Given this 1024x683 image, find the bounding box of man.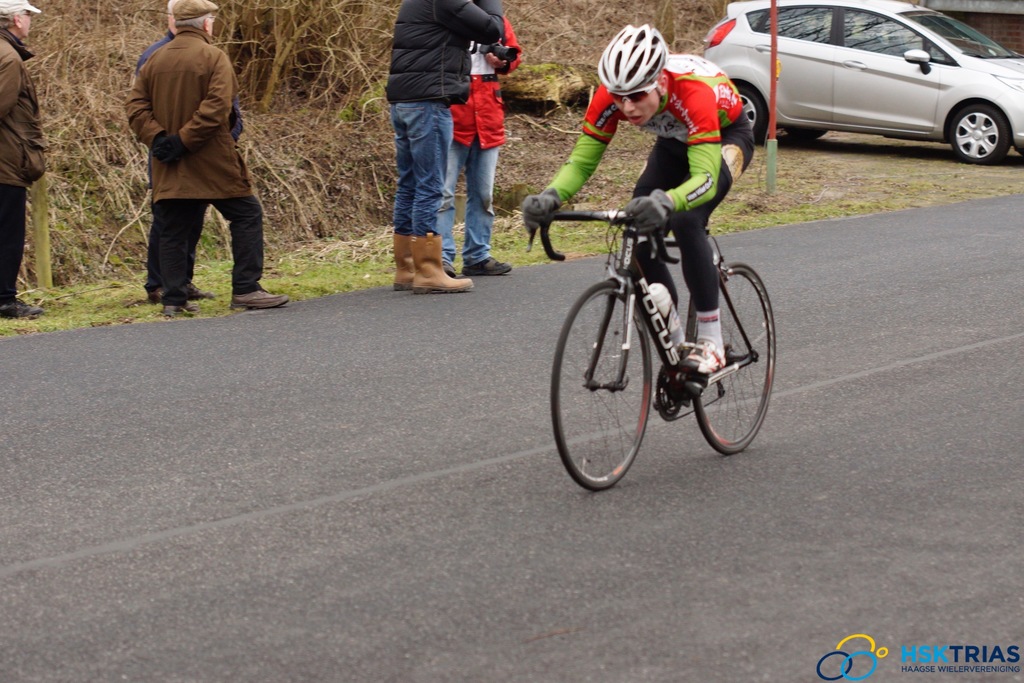
{"left": 135, "top": 1, "right": 243, "bottom": 299}.
